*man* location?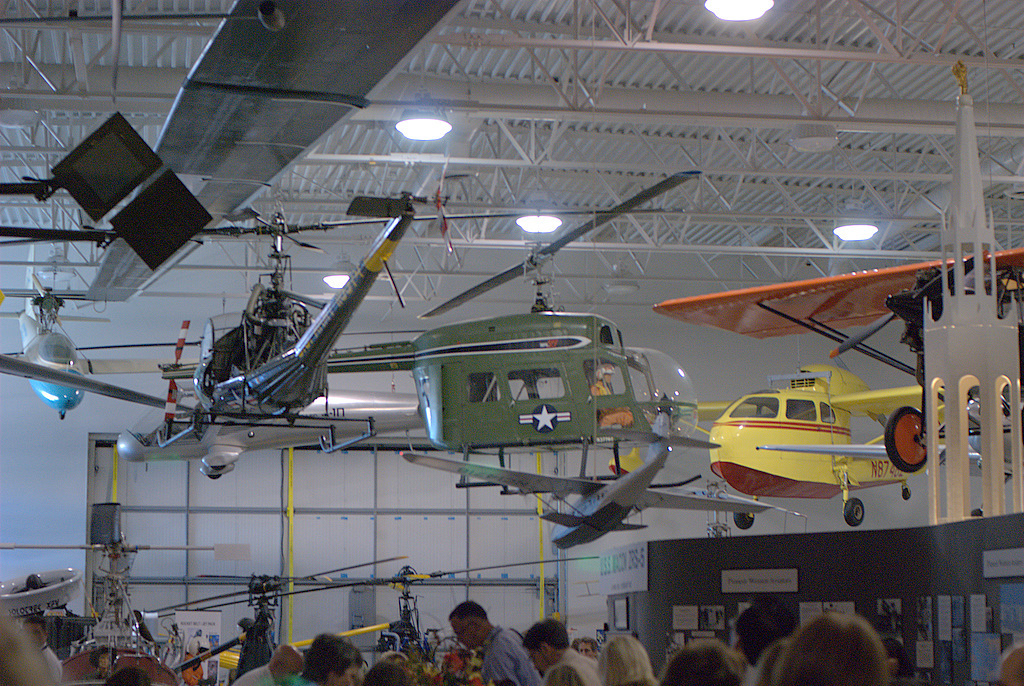
(25,616,57,685)
